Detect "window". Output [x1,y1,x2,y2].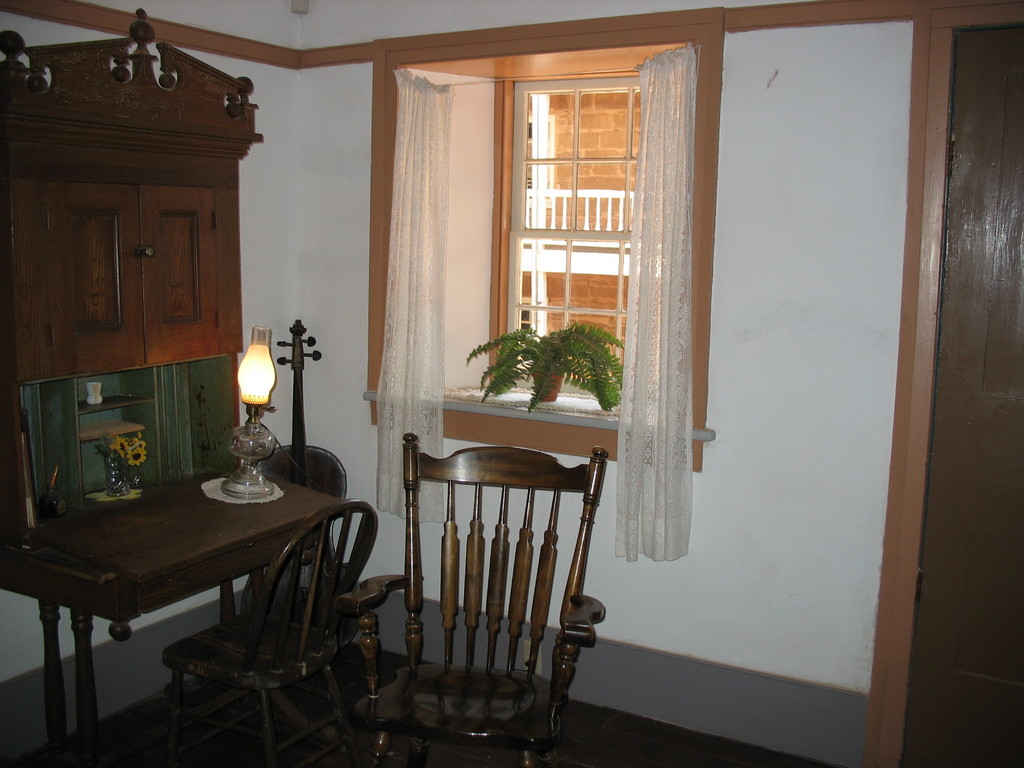
[365,12,724,477].
